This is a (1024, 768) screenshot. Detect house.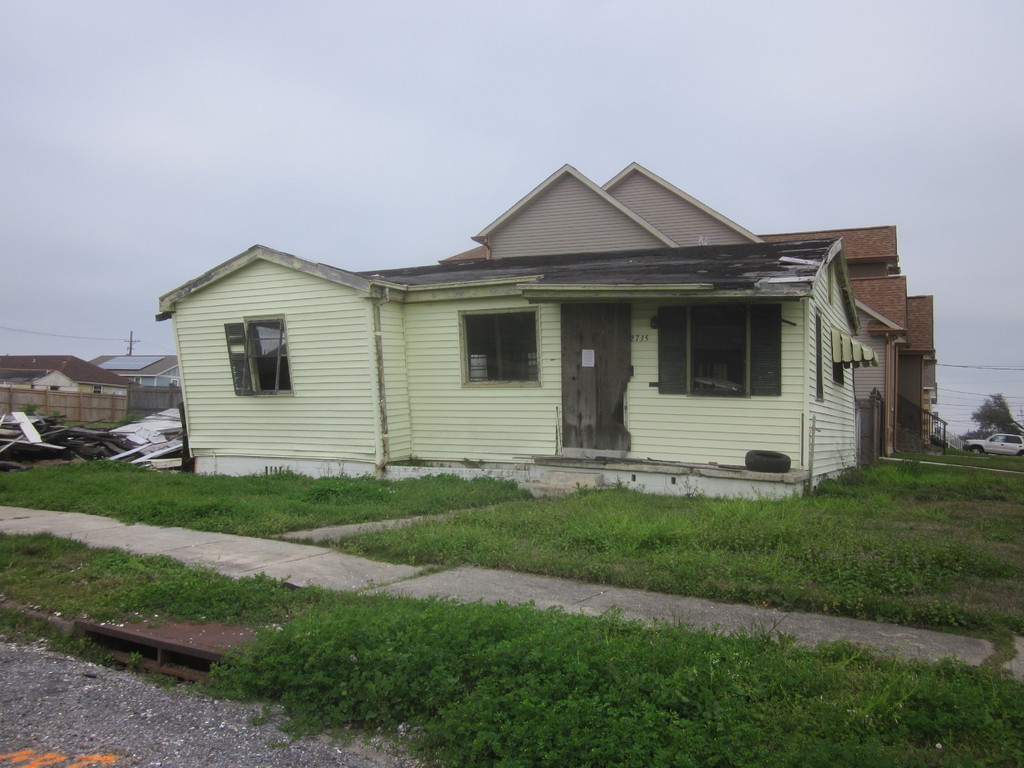
803,216,865,499.
